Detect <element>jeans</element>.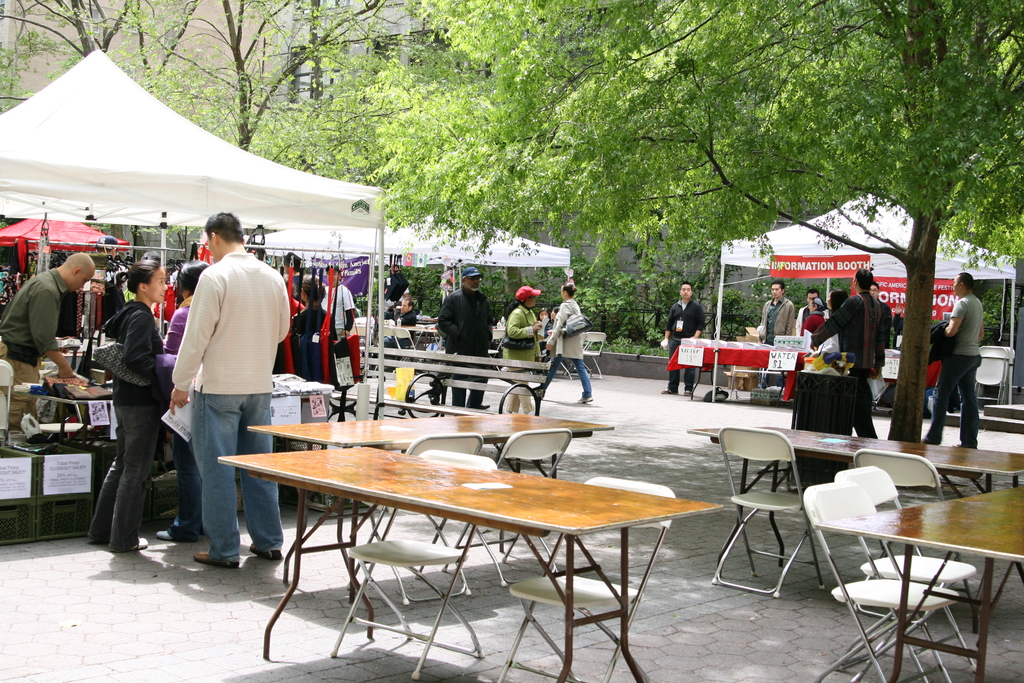
Detected at select_region(925, 357, 981, 450).
